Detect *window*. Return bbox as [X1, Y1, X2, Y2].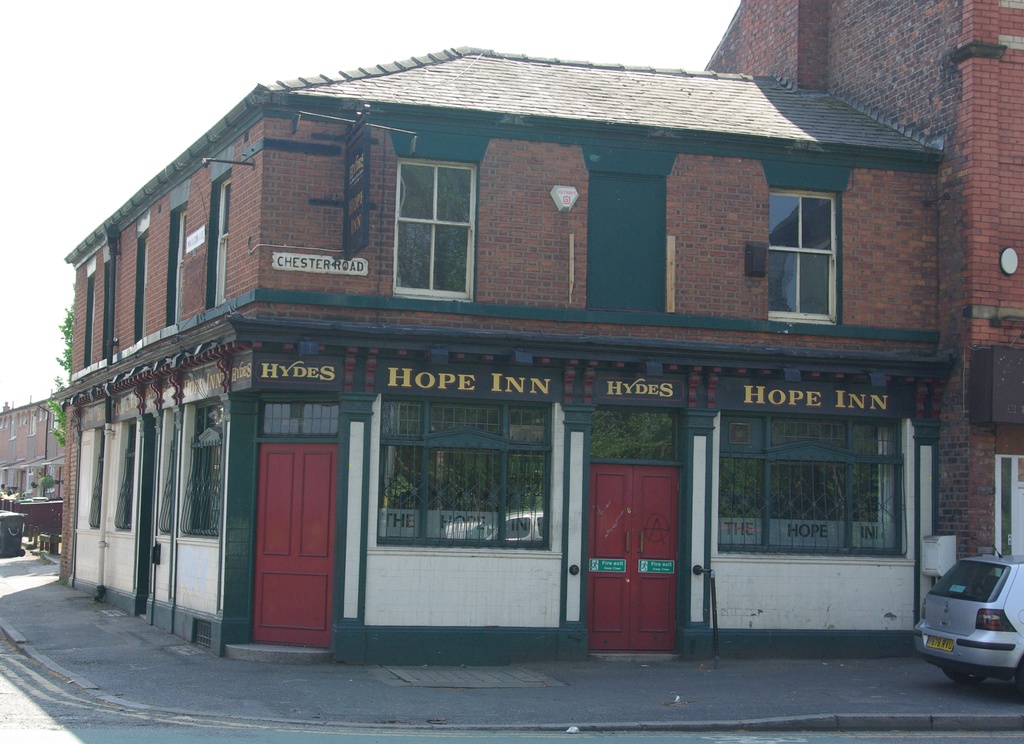
[158, 405, 189, 544].
